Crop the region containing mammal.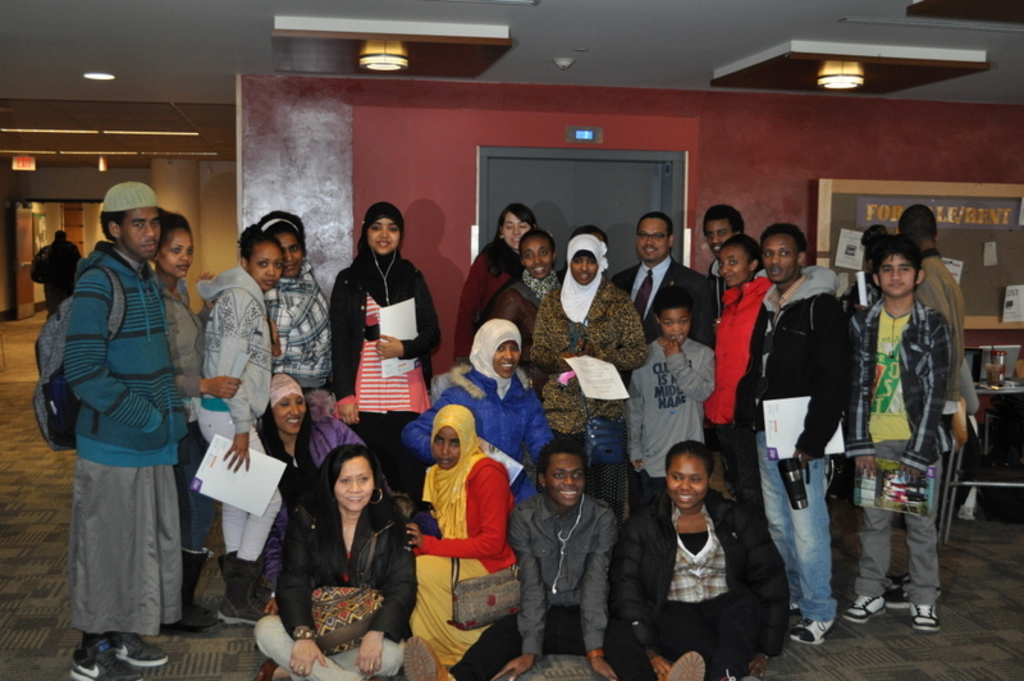
Crop region: 60 179 192 680.
